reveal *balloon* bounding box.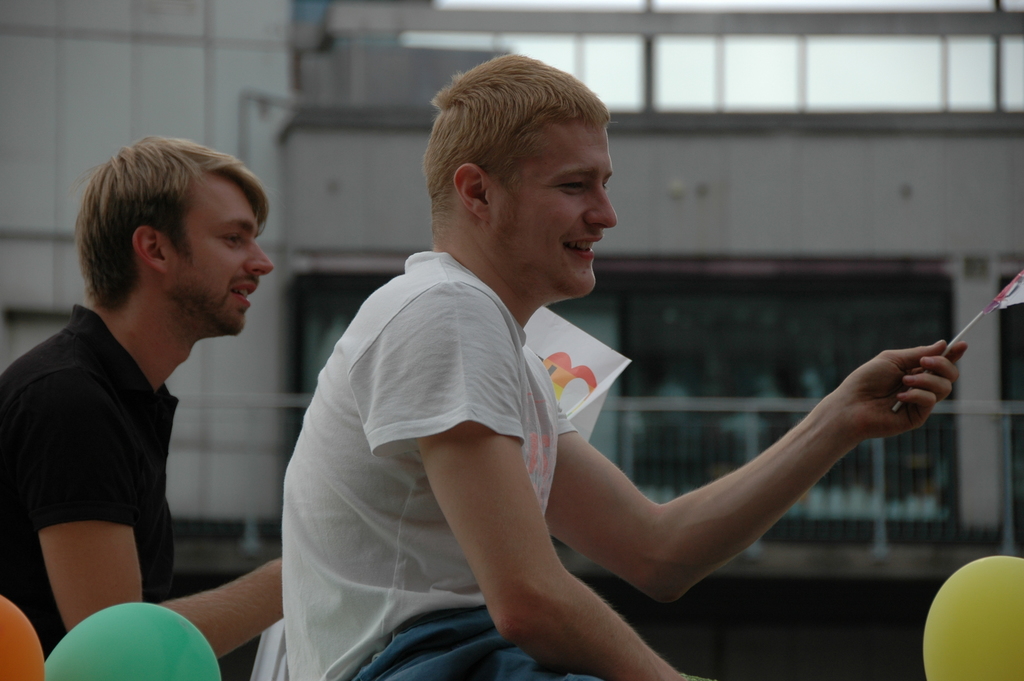
Revealed: 924, 553, 1023, 680.
